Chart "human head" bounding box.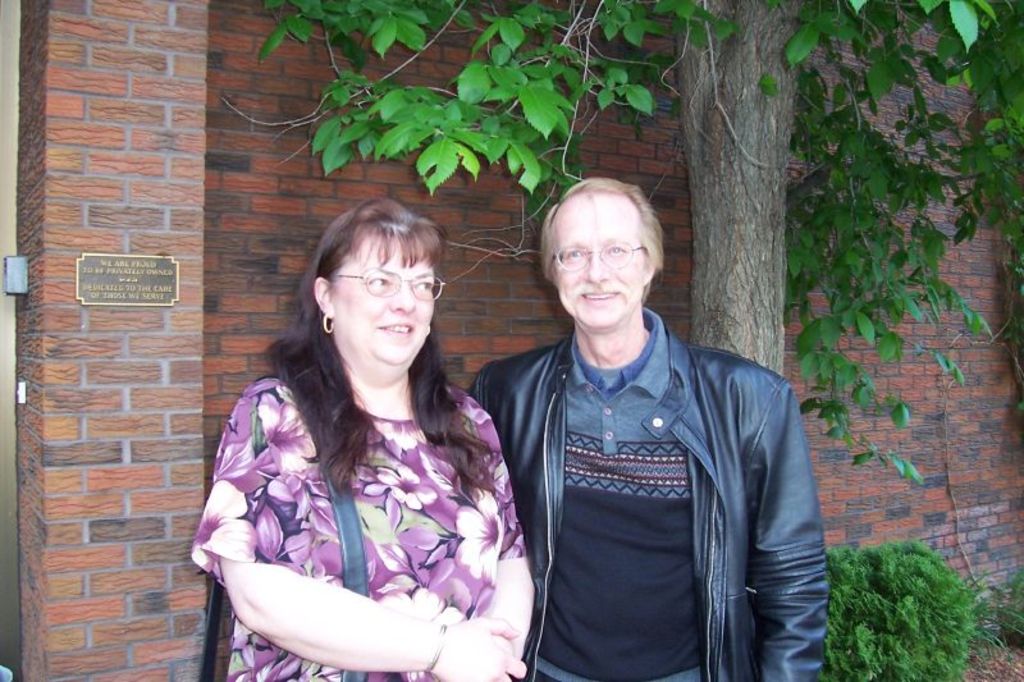
Charted: x1=307, y1=198, x2=438, y2=366.
